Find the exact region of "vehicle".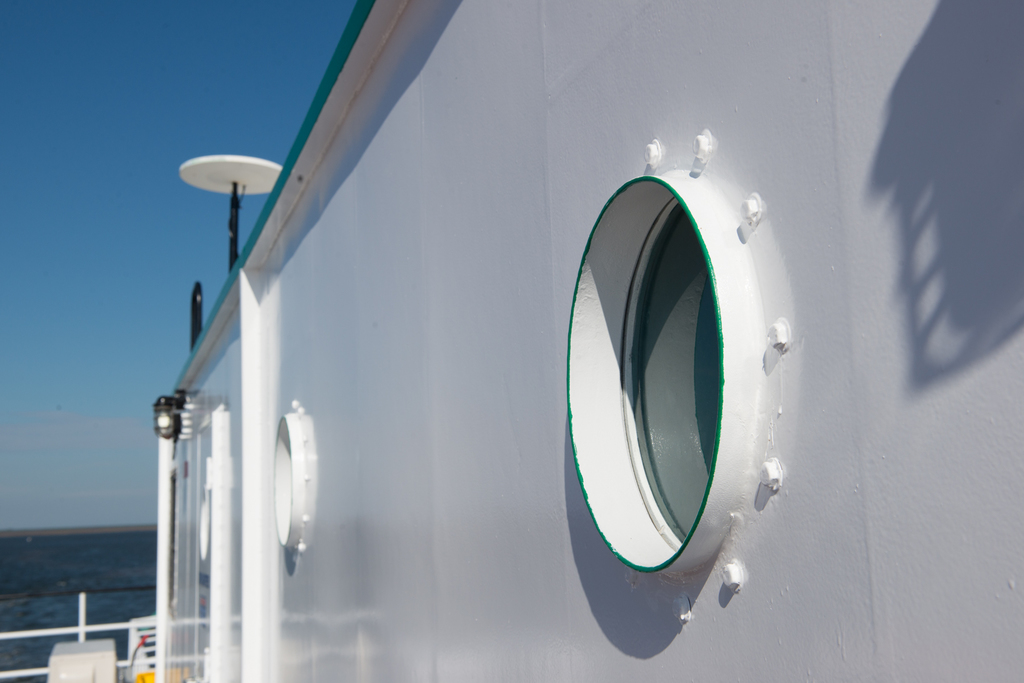
Exact region: box=[0, 0, 1023, 682].
